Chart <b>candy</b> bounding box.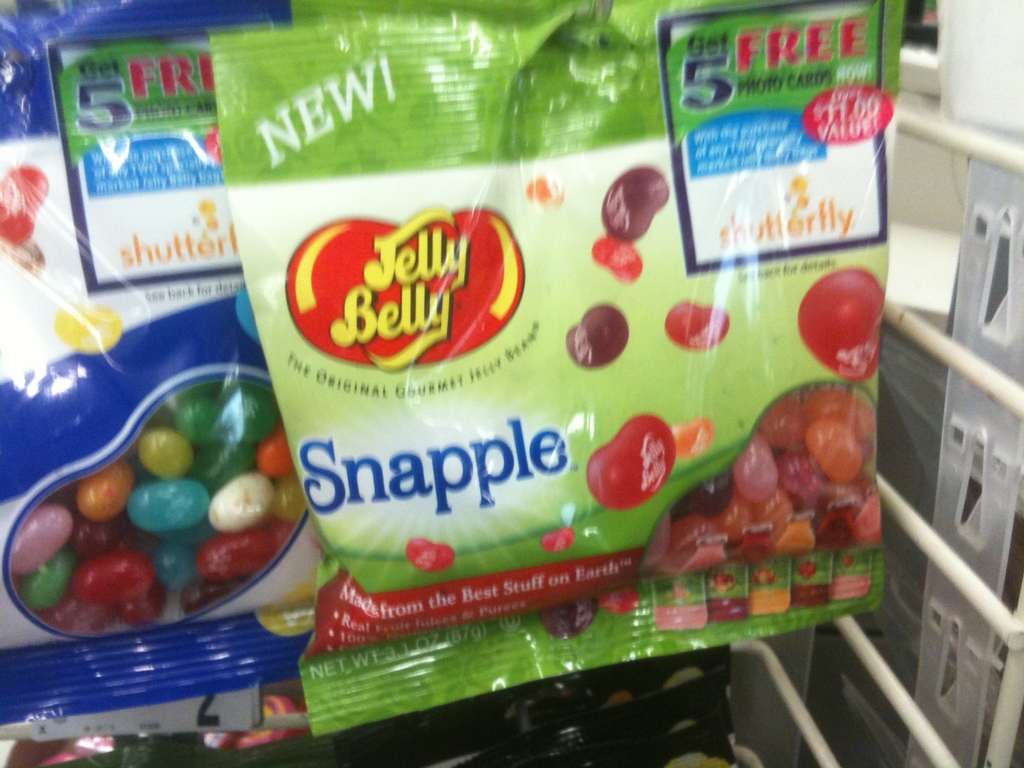
Charted: (797, 265, 886, 381).
